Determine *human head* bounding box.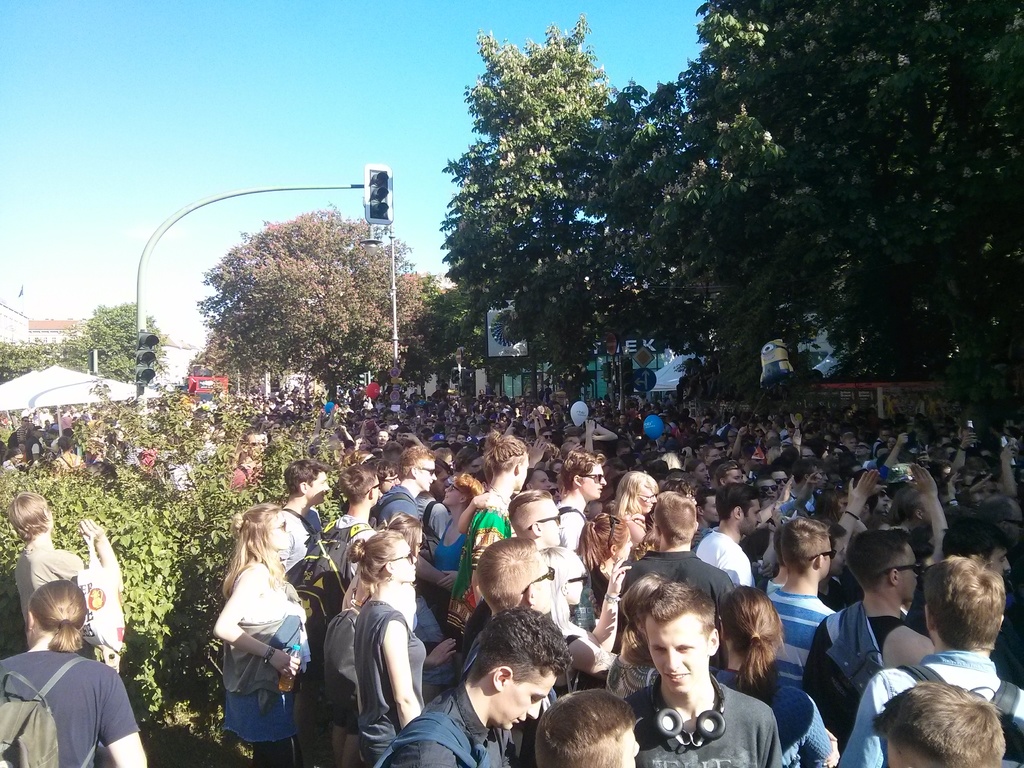
Determined: 627:588:741:707.
